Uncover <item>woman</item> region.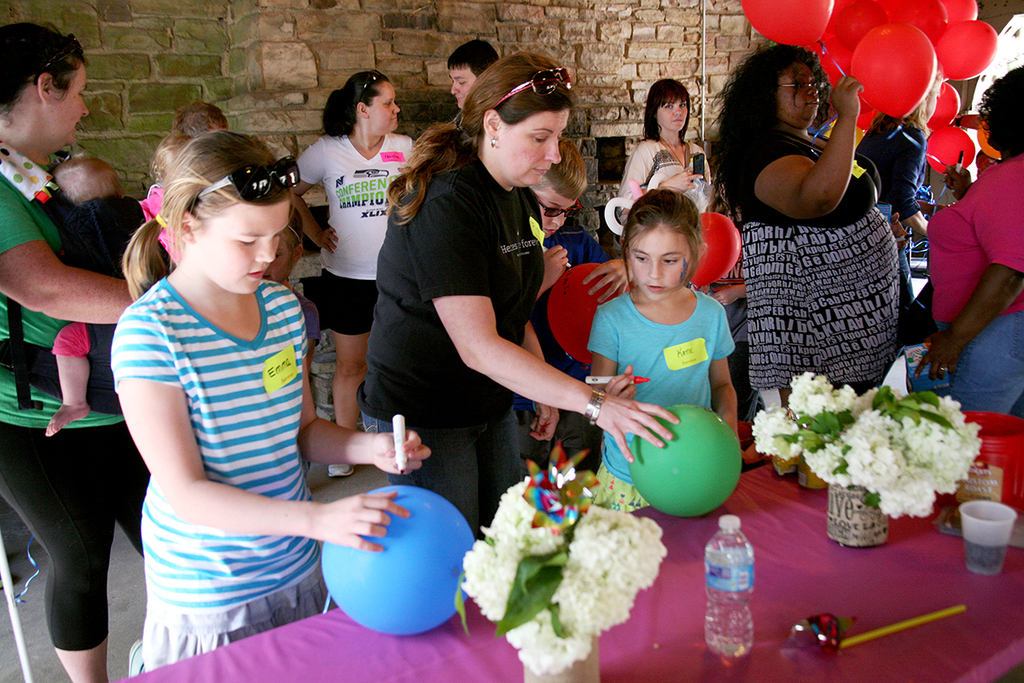
Uncovered: select_region(289, 62, 433, 478).
